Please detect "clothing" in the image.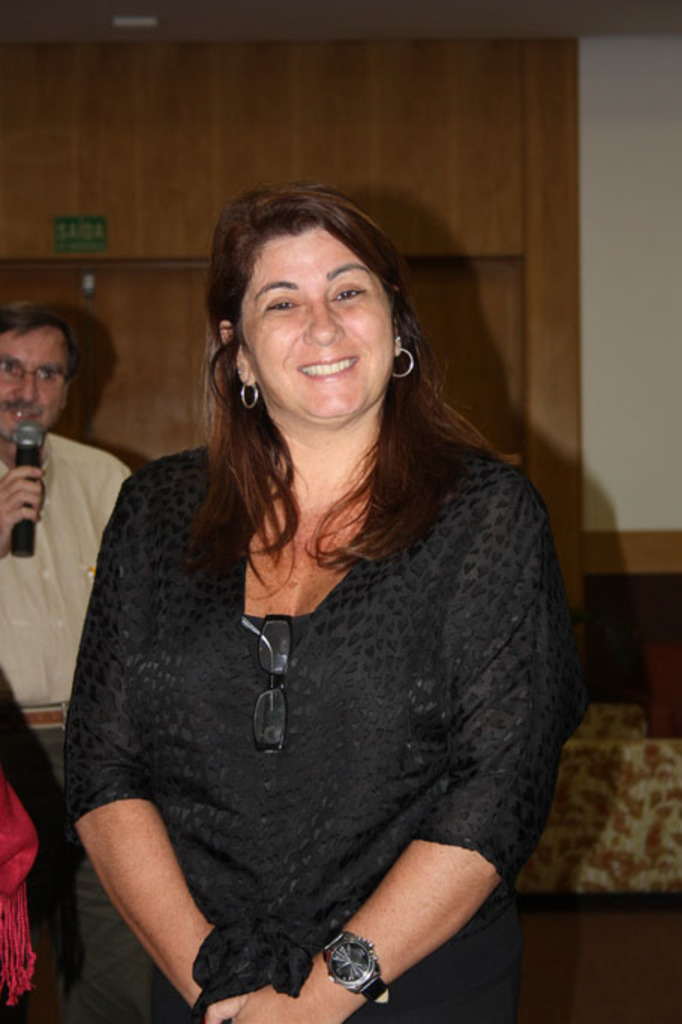
locate(0, 417, 136, 760).
